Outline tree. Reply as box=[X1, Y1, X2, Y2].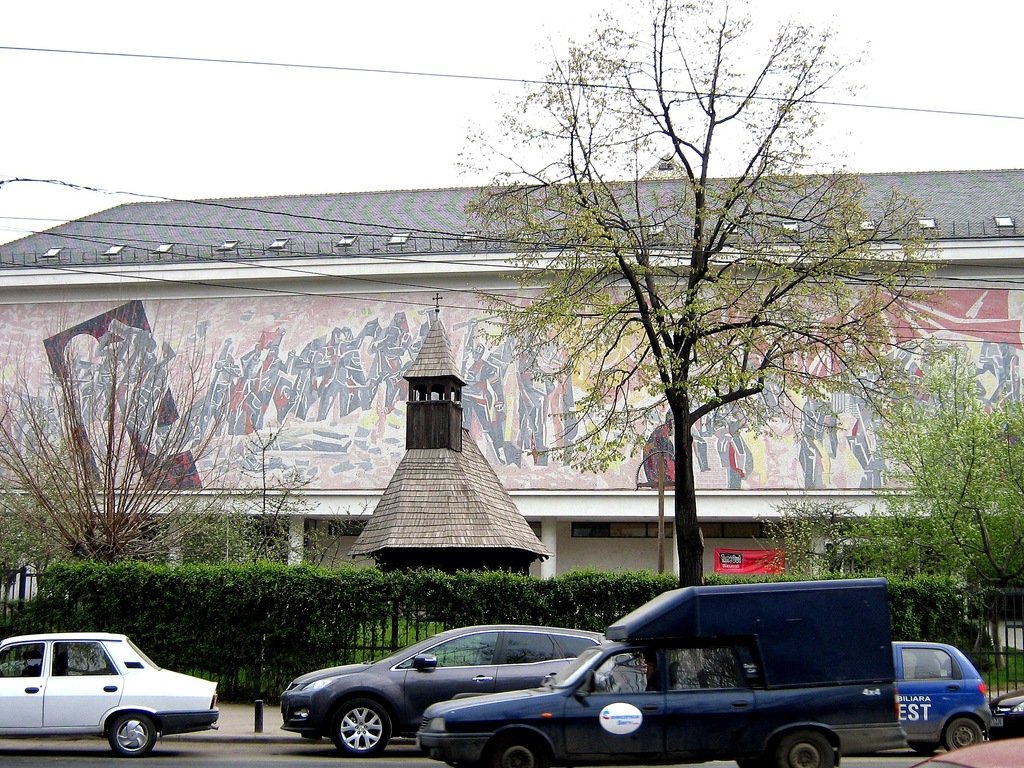
box=[6, 252, 353, 575].
